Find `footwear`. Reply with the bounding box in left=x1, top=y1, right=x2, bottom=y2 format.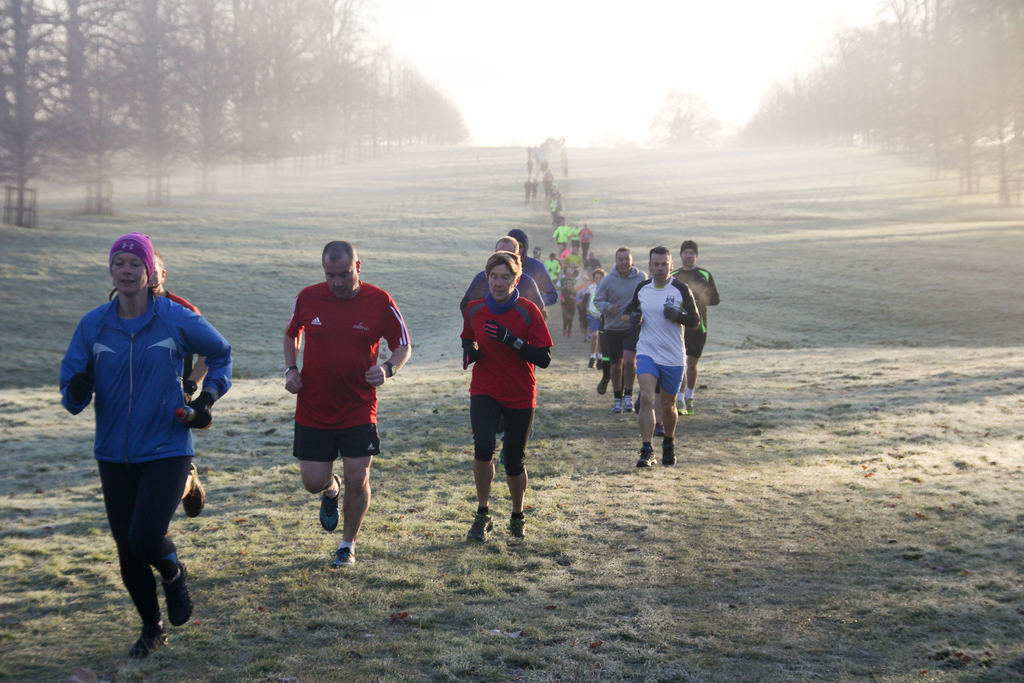
left=181, top=462, right=207, bottom=517.
